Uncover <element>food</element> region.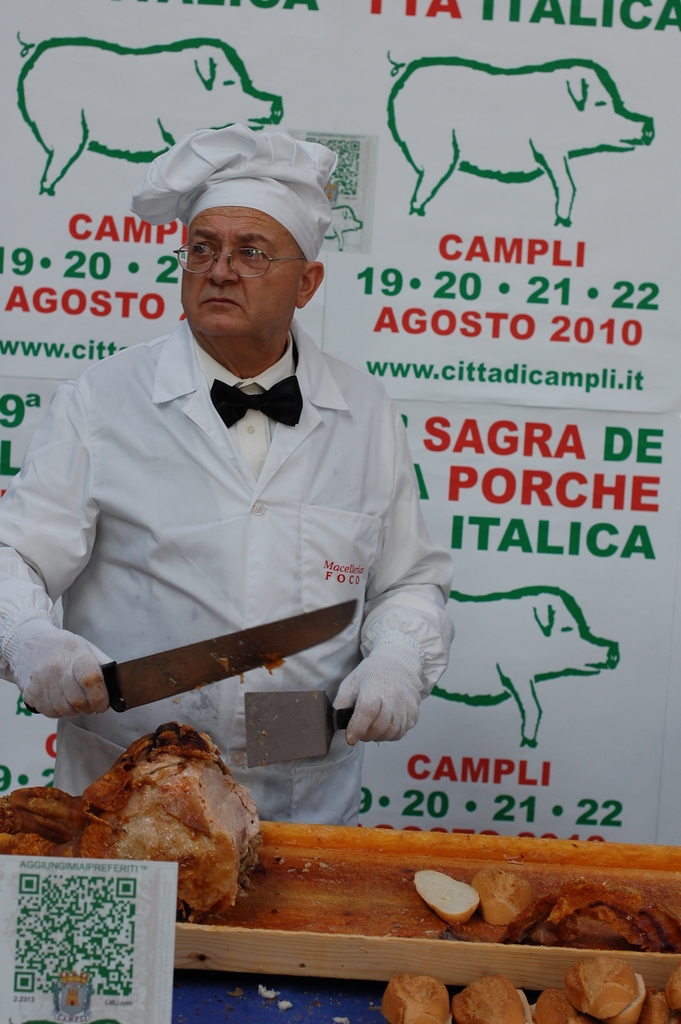
Uncovered: region(277, 997, 296, 1014).
